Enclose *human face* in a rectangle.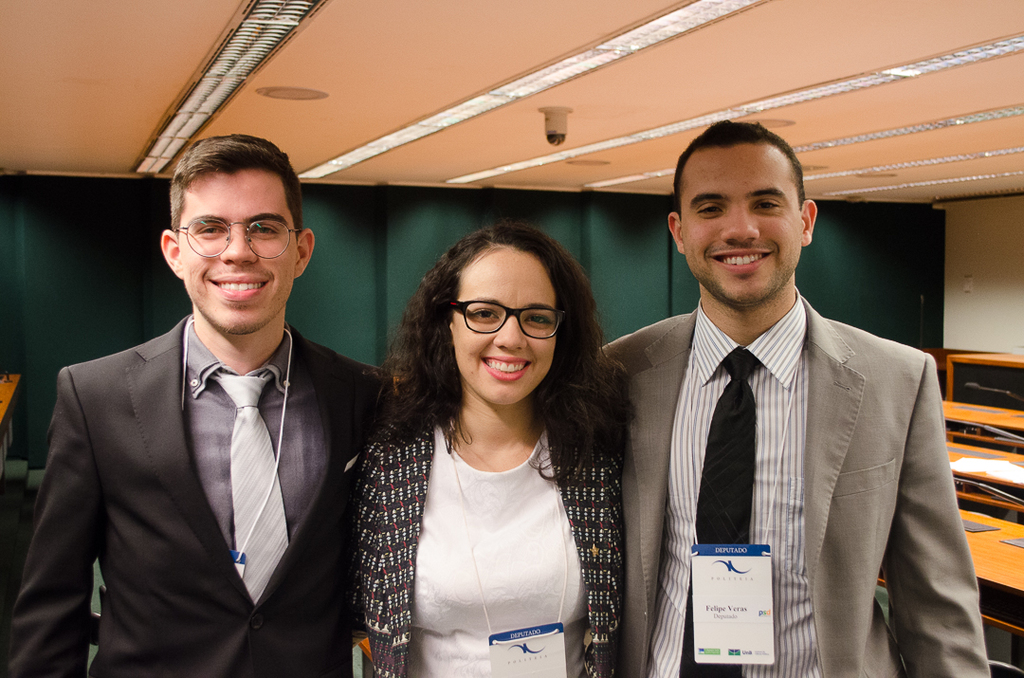
<bbox>680, 139, 802, 300</bbox>.
